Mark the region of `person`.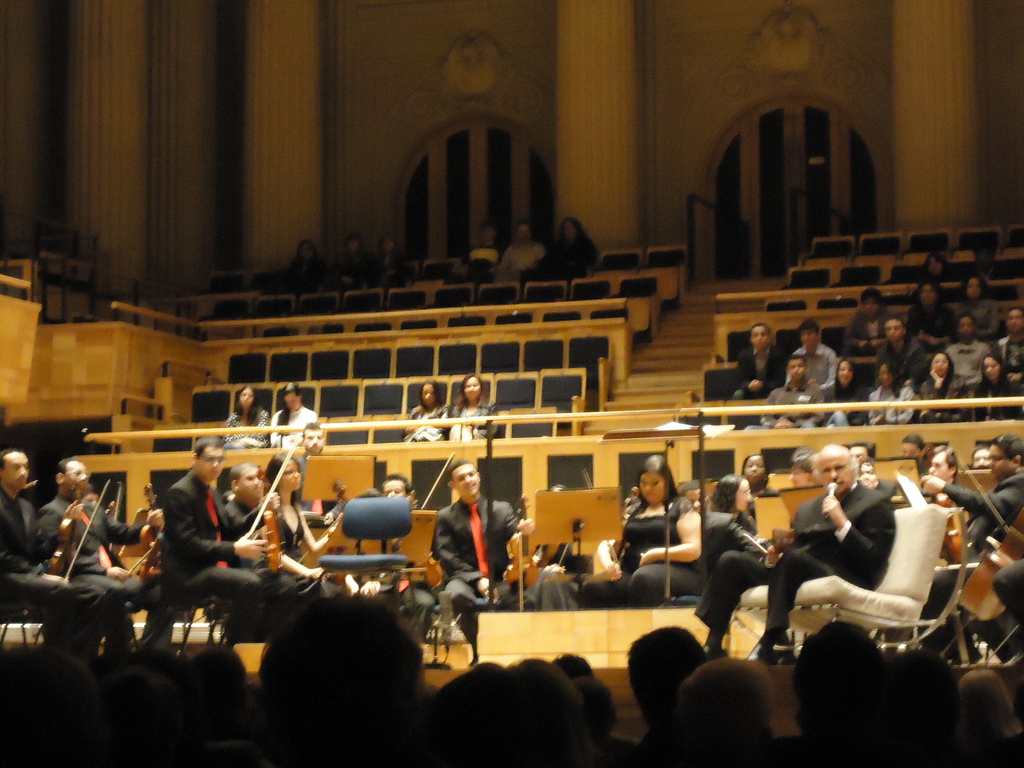
Region: [281, 241, 329, 301].
